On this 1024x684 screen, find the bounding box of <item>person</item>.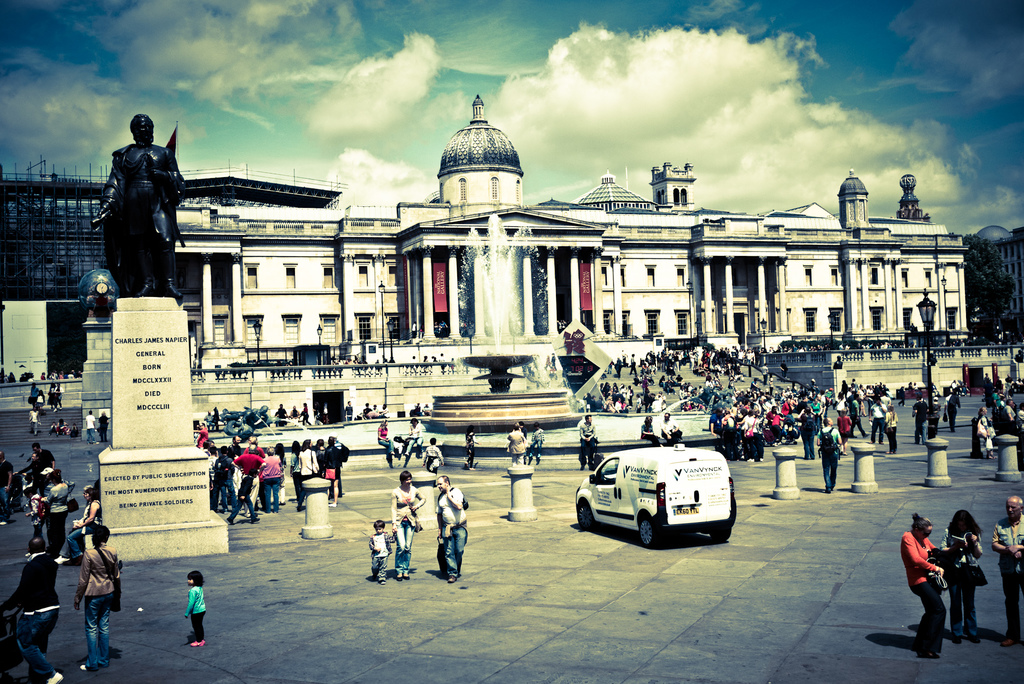
Bounding box: x1=991, y1=494, x2=1023, y2=646.
